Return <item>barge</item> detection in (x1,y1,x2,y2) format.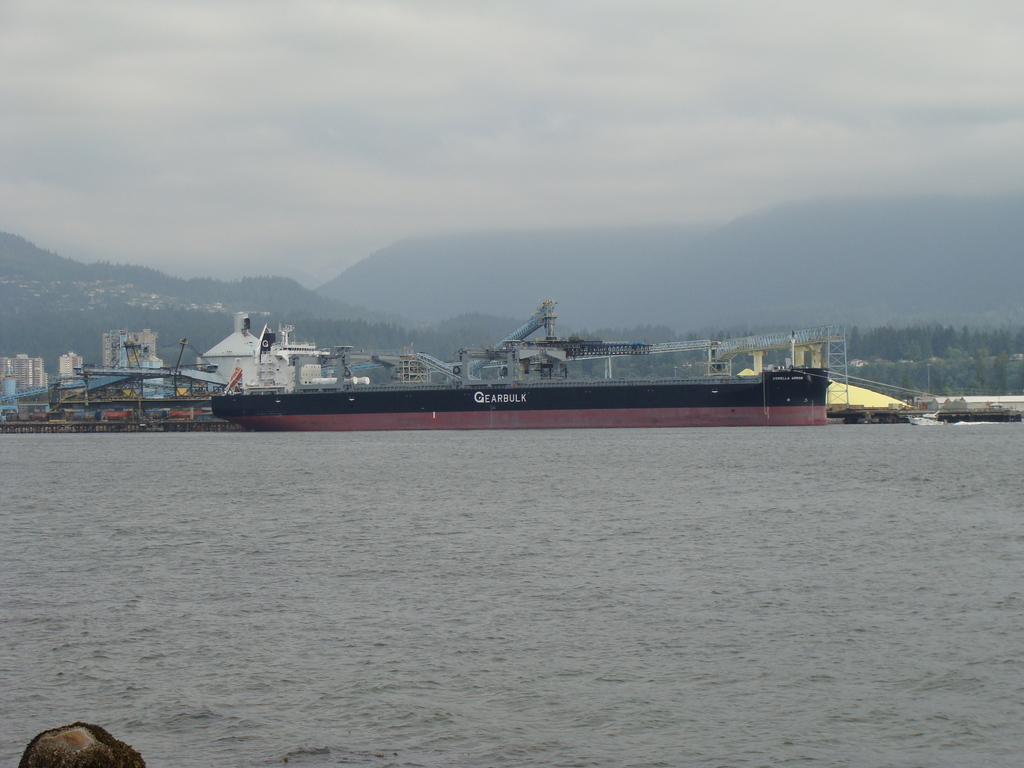
(211,364,831,428).
